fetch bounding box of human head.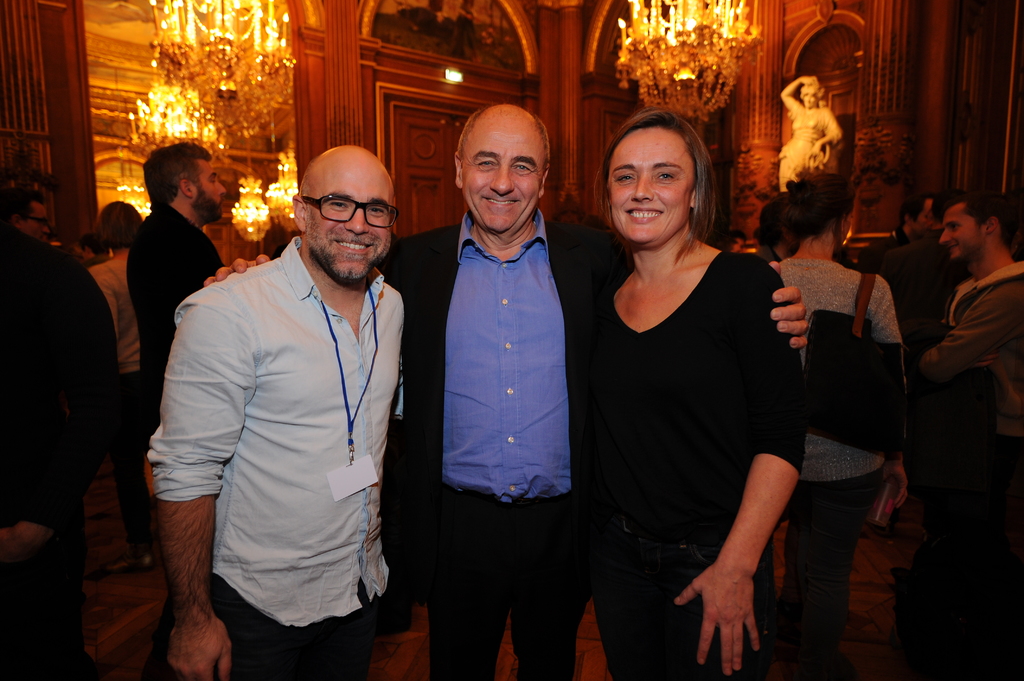
Bbox: detection(455, 104, 554, 234).
